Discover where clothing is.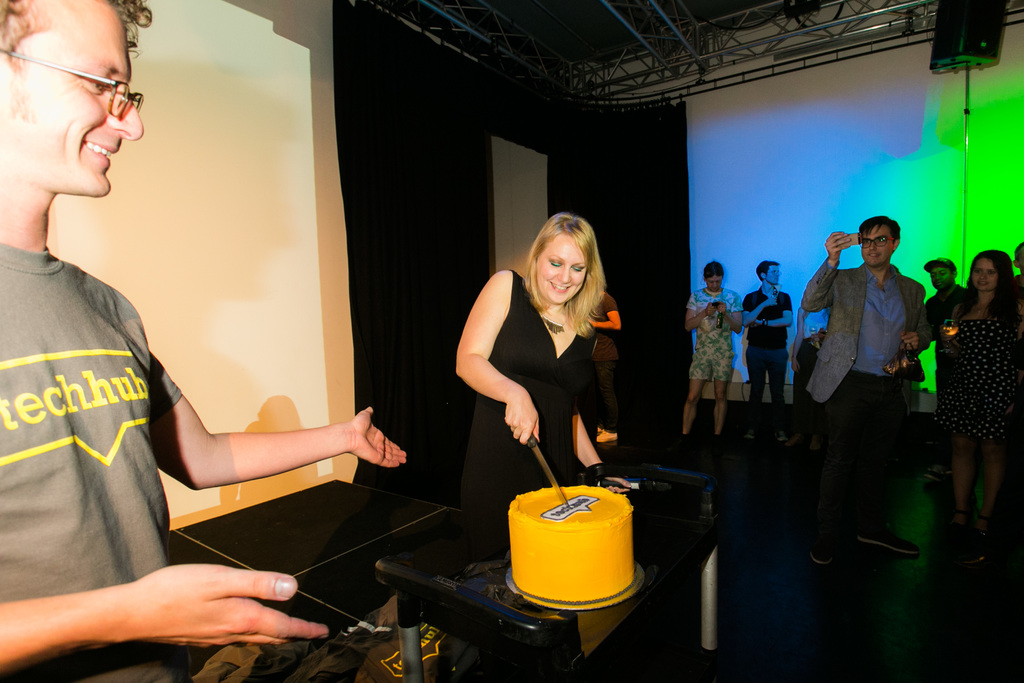
Discovered at [x1=486, y1=268, x2=592, y2=483].
